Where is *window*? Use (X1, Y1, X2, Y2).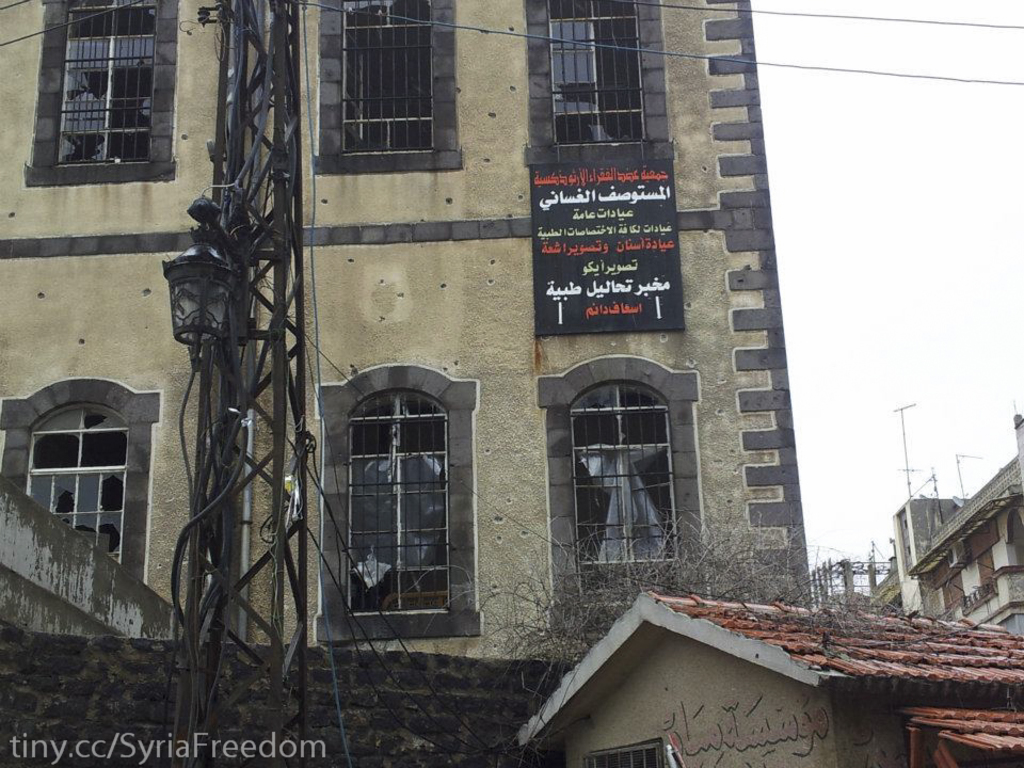
(543, 0, 652, 148).
